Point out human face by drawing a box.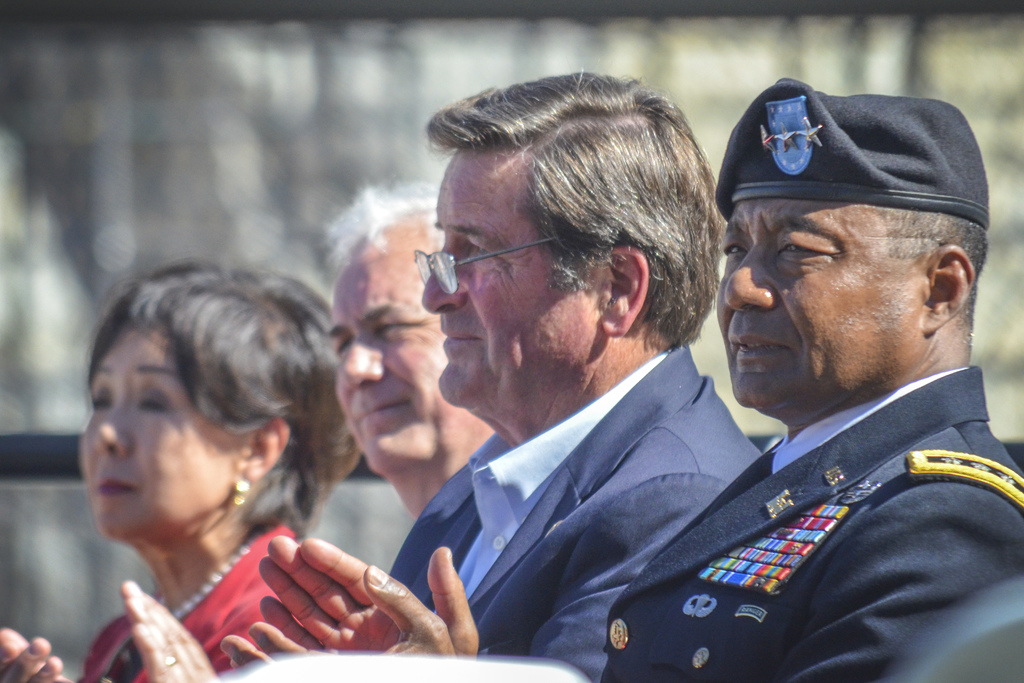
[323,216,483,479].
